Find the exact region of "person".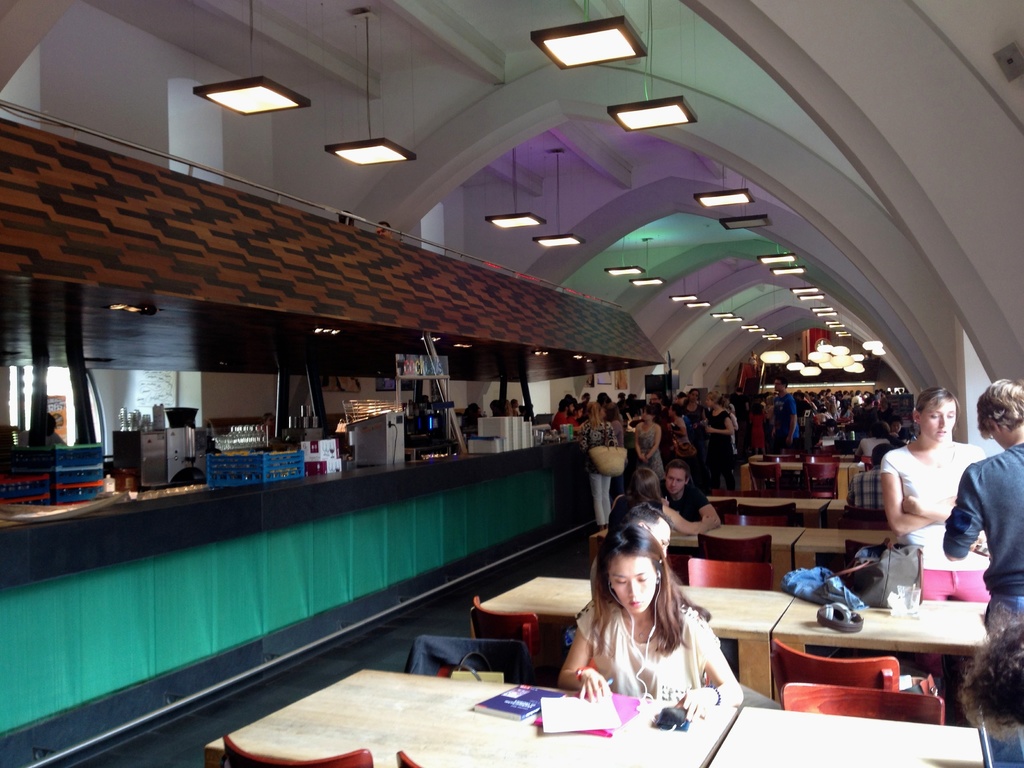
Exact region: 876,392,990,600.
